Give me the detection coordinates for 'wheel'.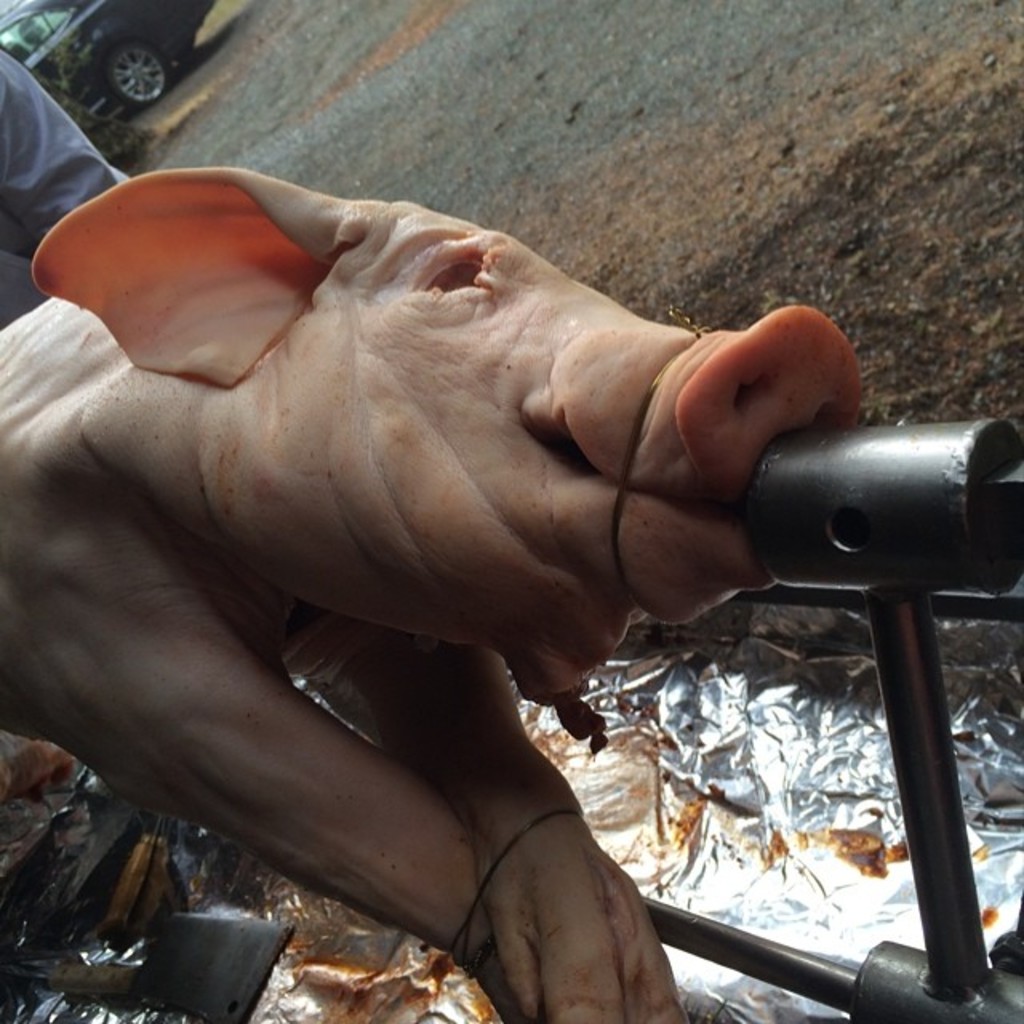
bbox(106, 40, 174, 112).
